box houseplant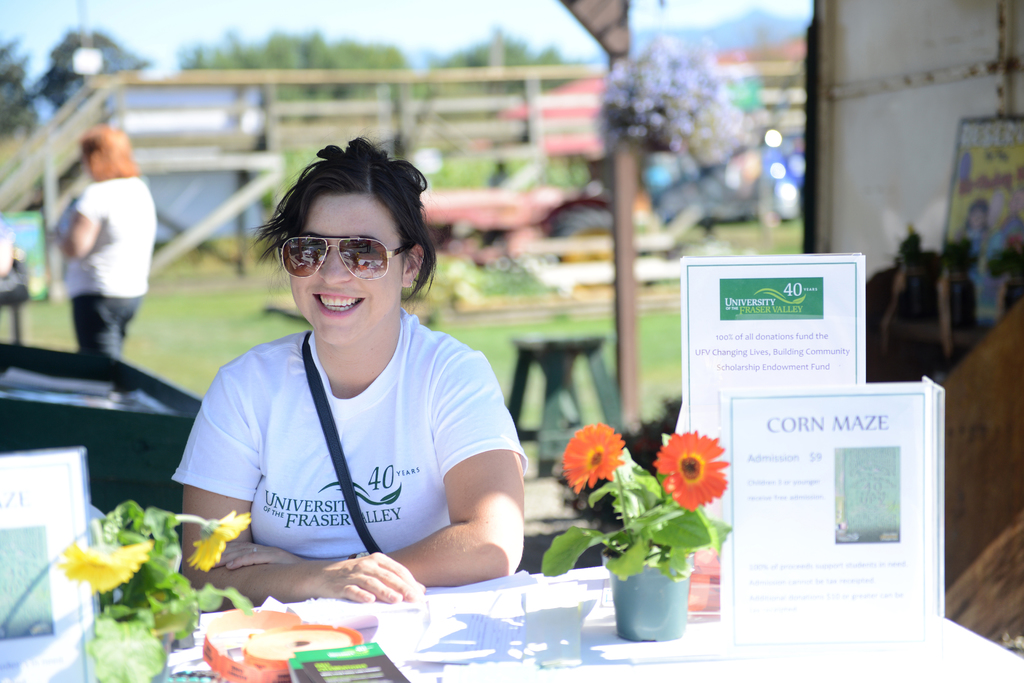
540:418:735:643
